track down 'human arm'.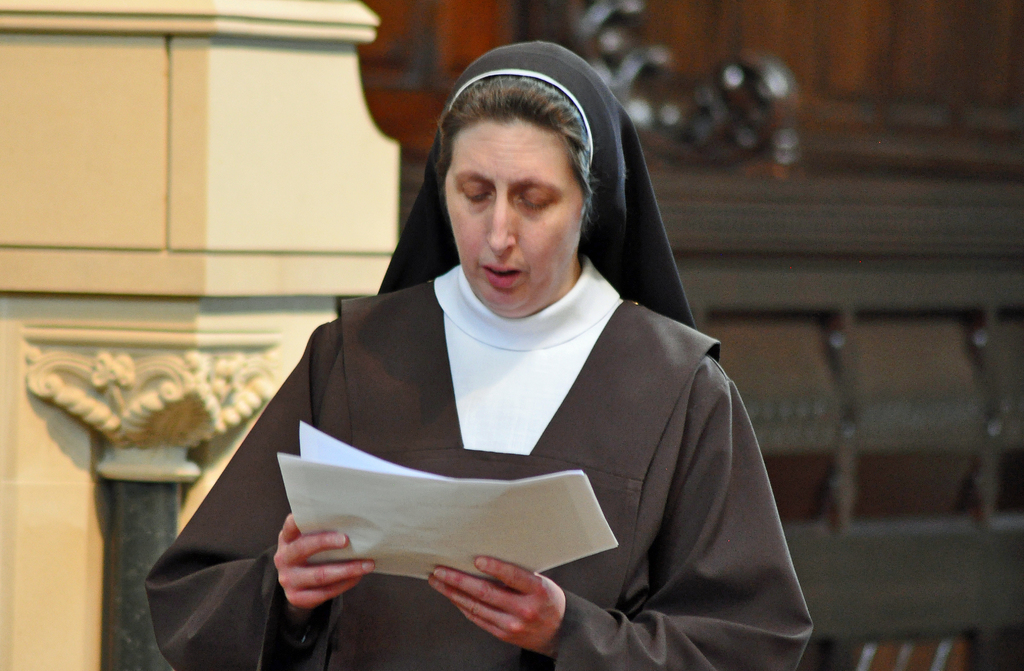
Tracked to 161, 319, 379, 670.
